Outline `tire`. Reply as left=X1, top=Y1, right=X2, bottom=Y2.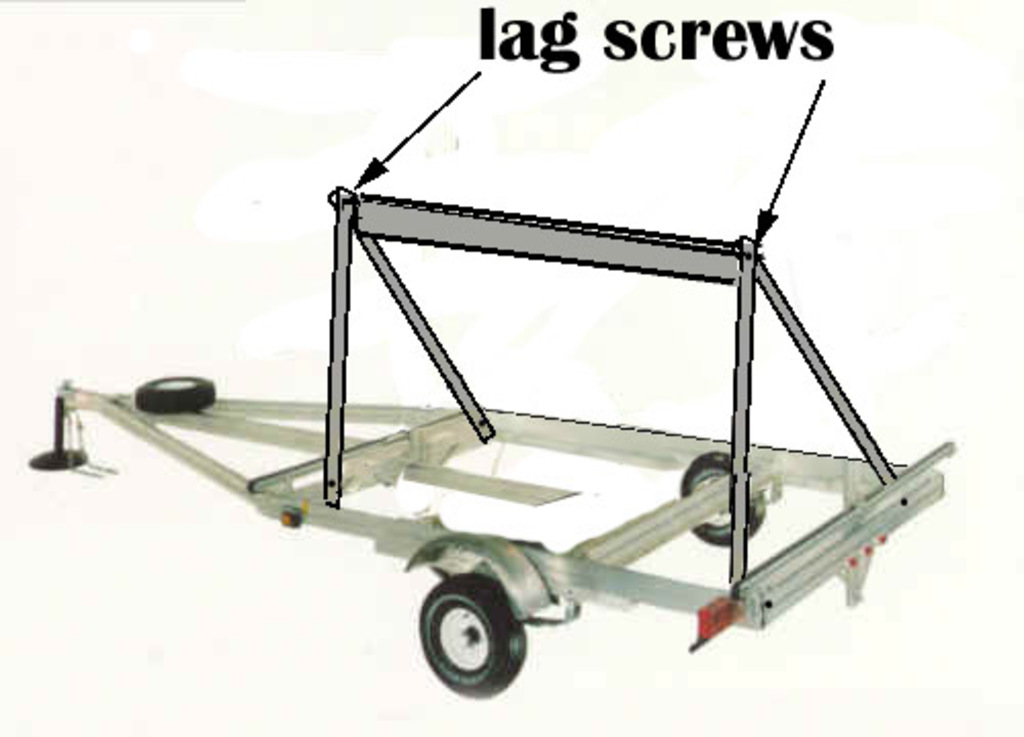
left=137, top=377, right=213, bottom=411.
